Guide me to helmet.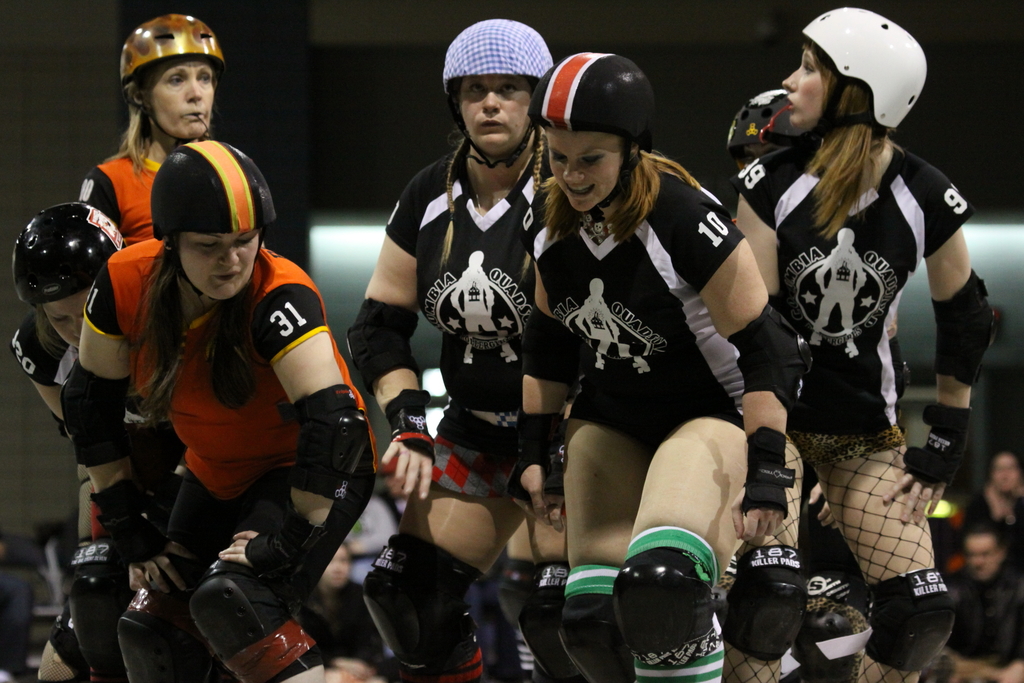
Guidance: [left=804, top=8, right=932, bottom=136].
